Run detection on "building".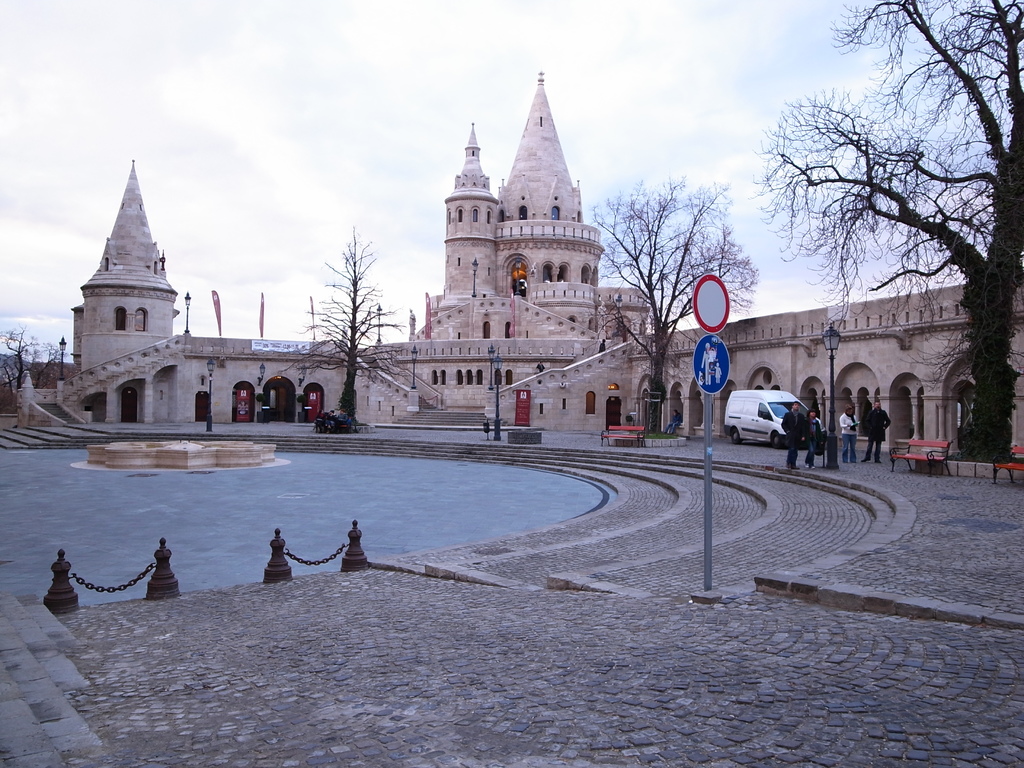
Result: <box>17,77,1023,454</box>.
